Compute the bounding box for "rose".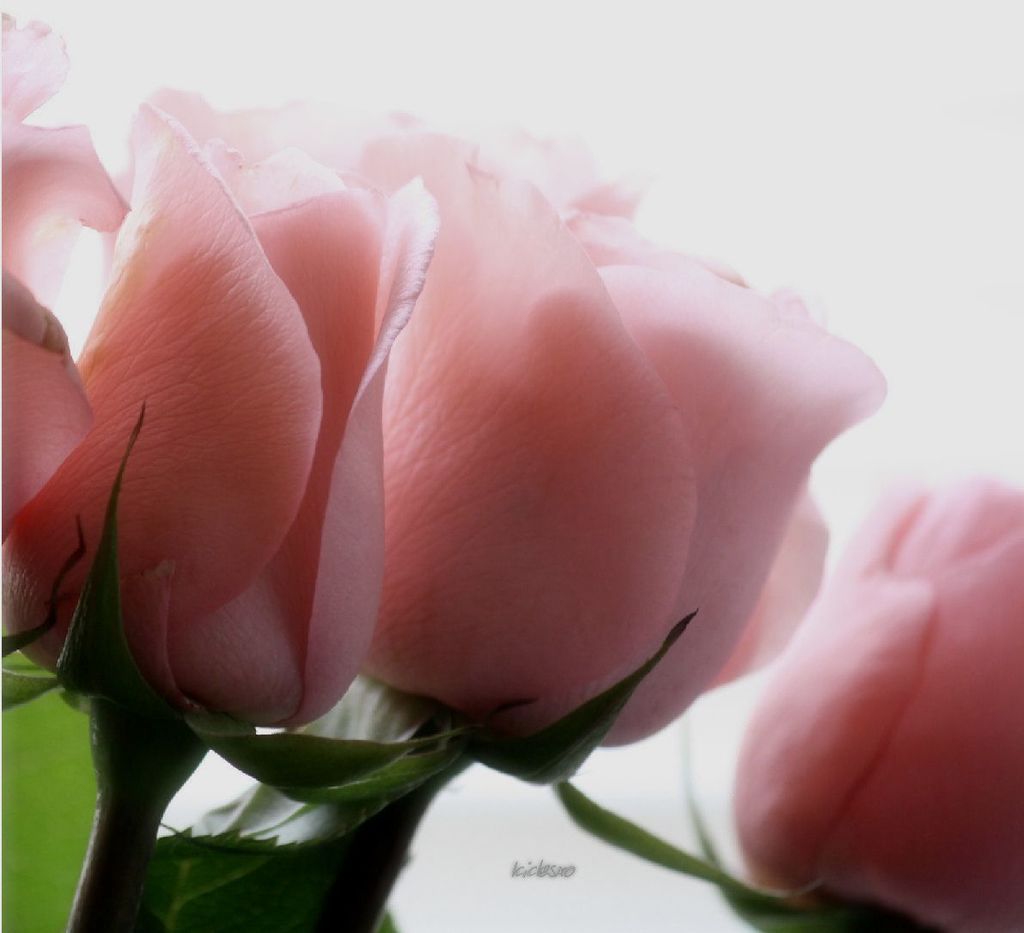
{"left": 0, "top": 78, "right": 442, "bottom": 731}.
